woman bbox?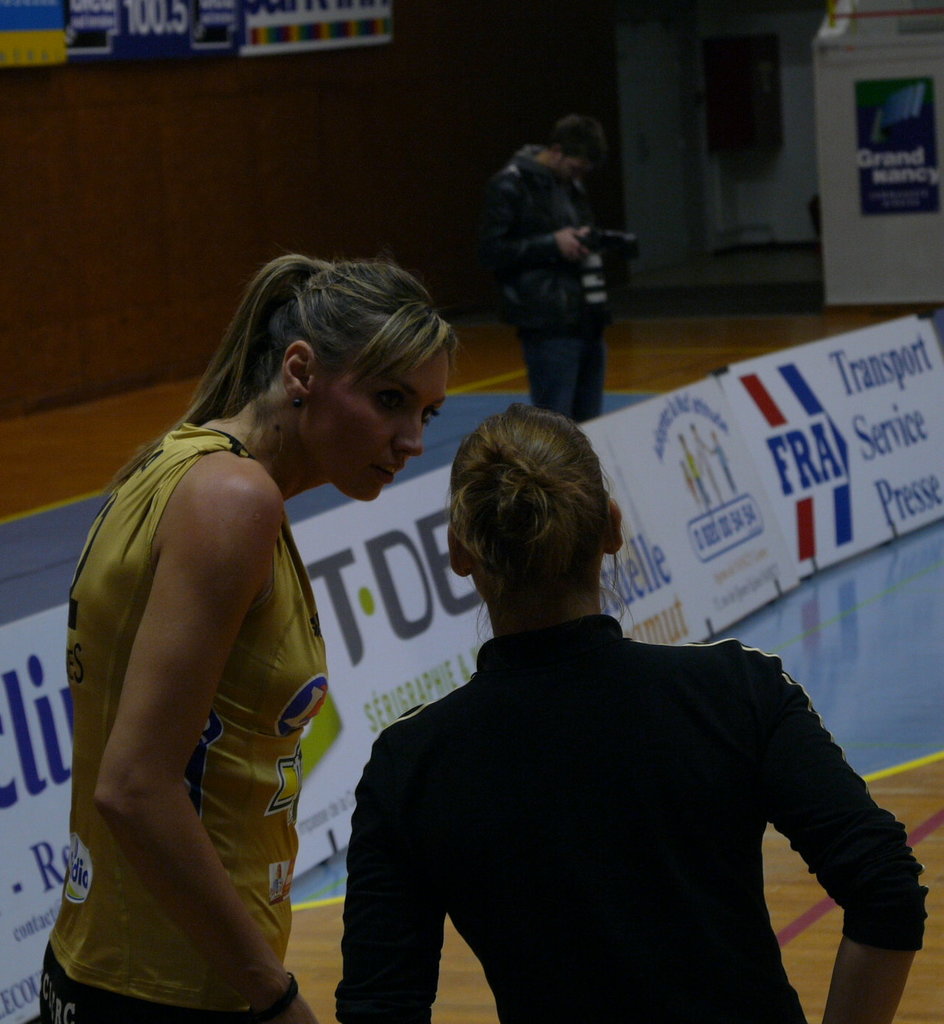
bbox=[35, 222, 447, 1023]
